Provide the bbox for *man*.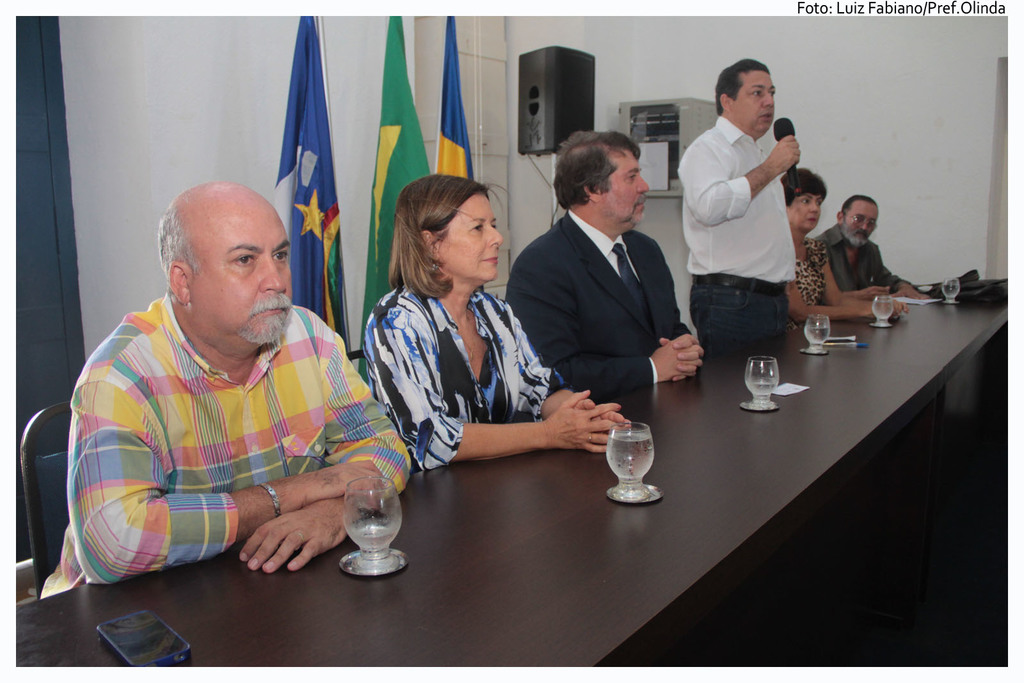
rect(42, 175, 414, 602).
